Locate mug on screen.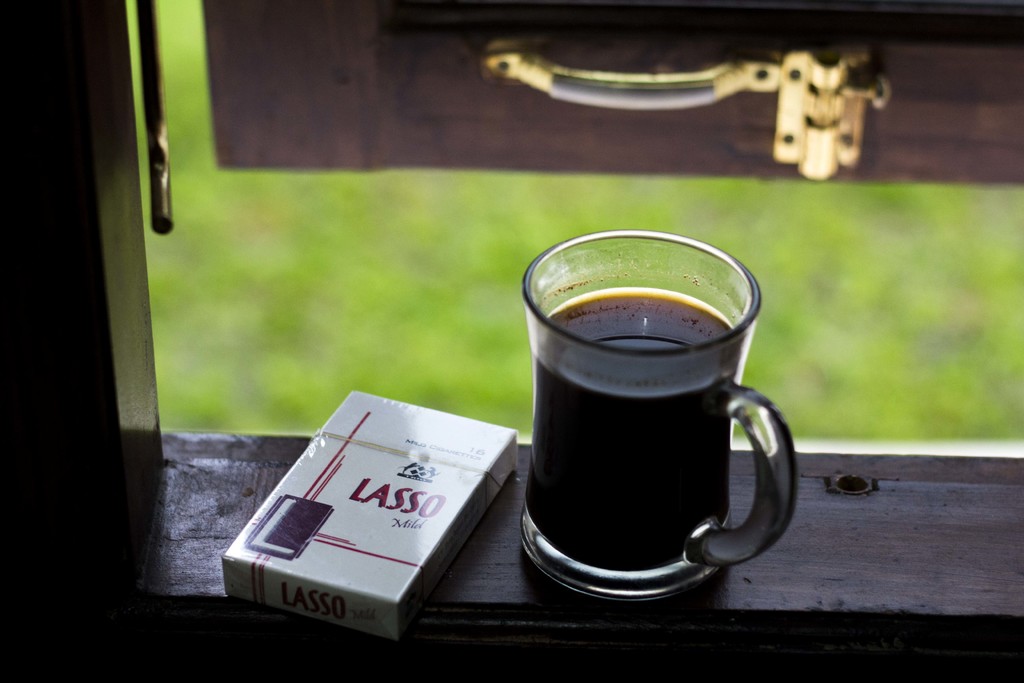
On screen at 516,229,801,598.
